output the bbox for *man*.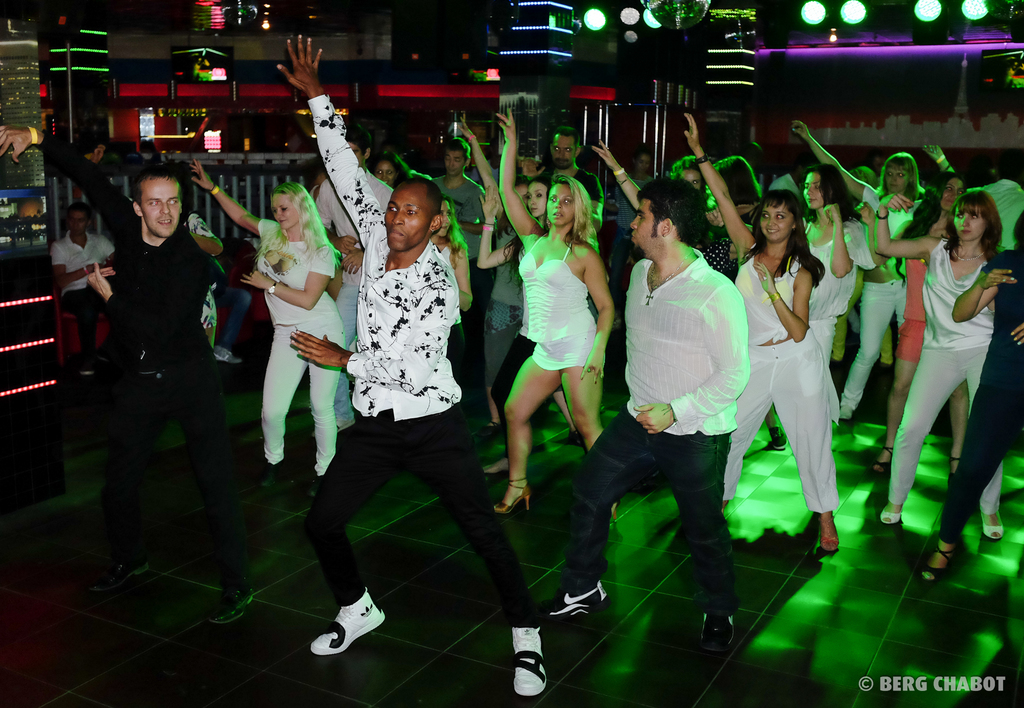
left=536, top=180, right=746, bottom=657.
